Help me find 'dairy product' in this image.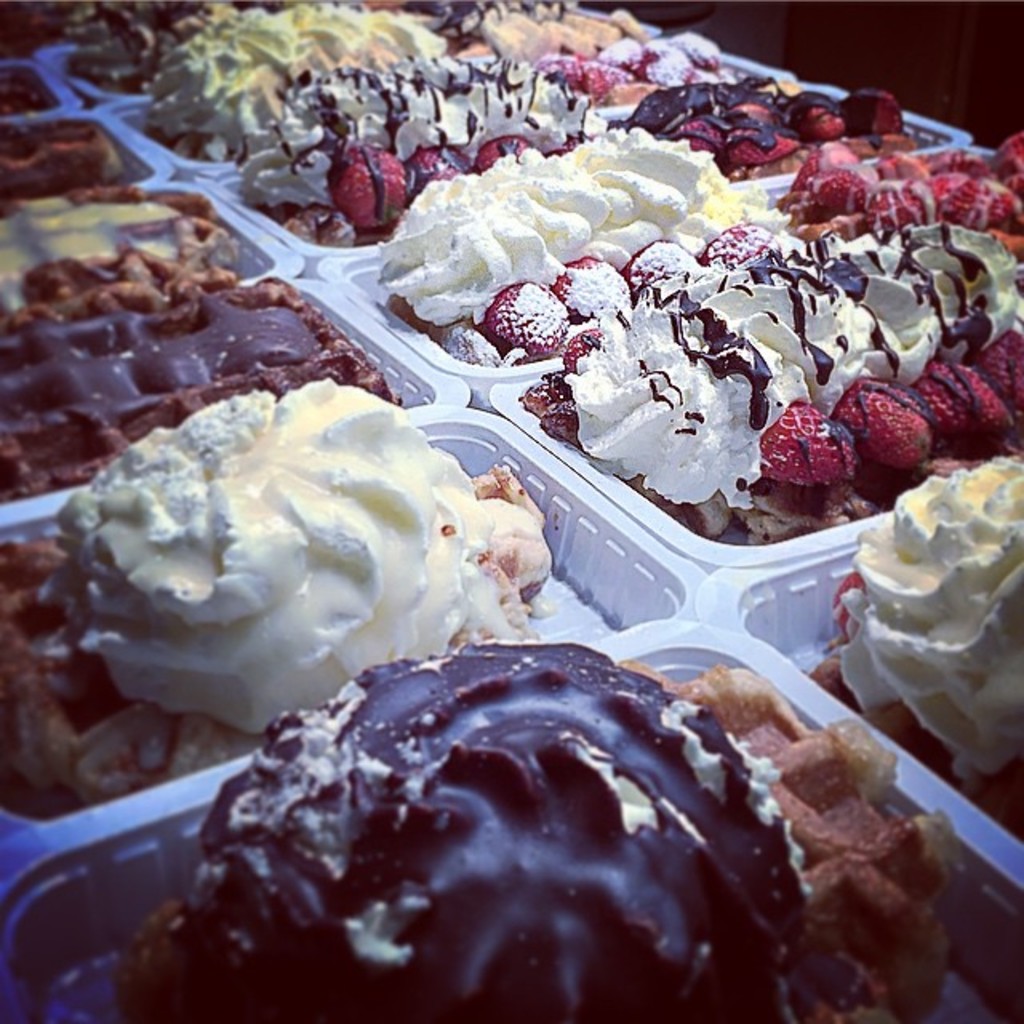
Found it: bbox=(0, 176, 250, 333).
